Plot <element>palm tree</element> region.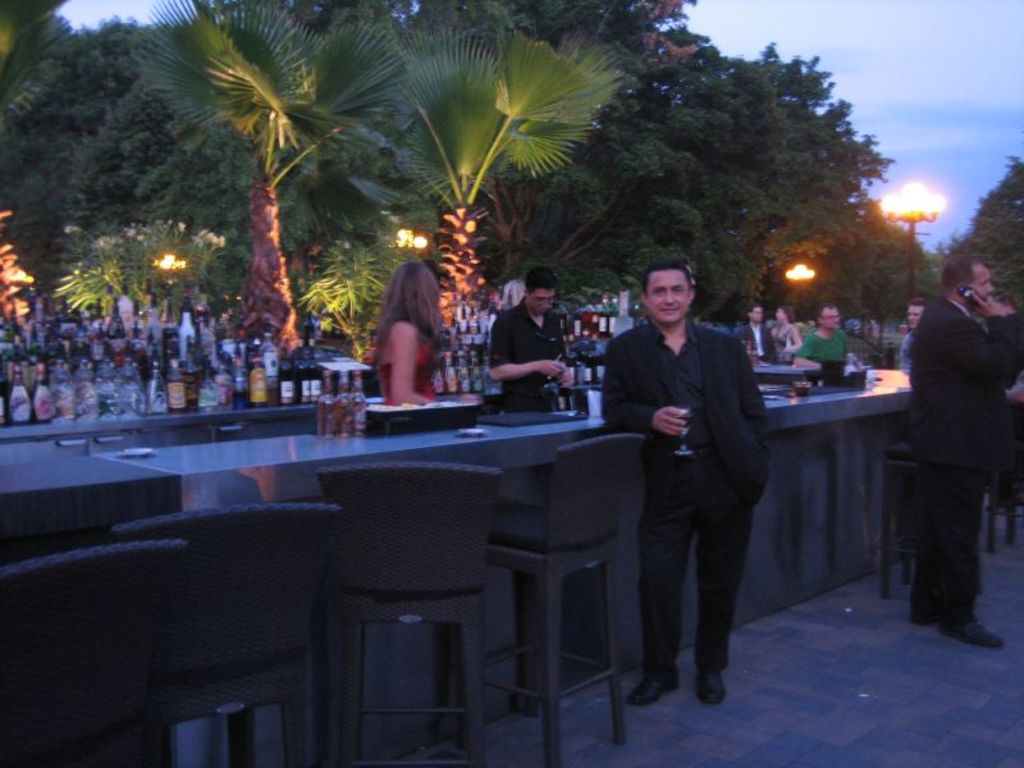
Plotted at (left=343, top=0, right=623, bottom=384).
